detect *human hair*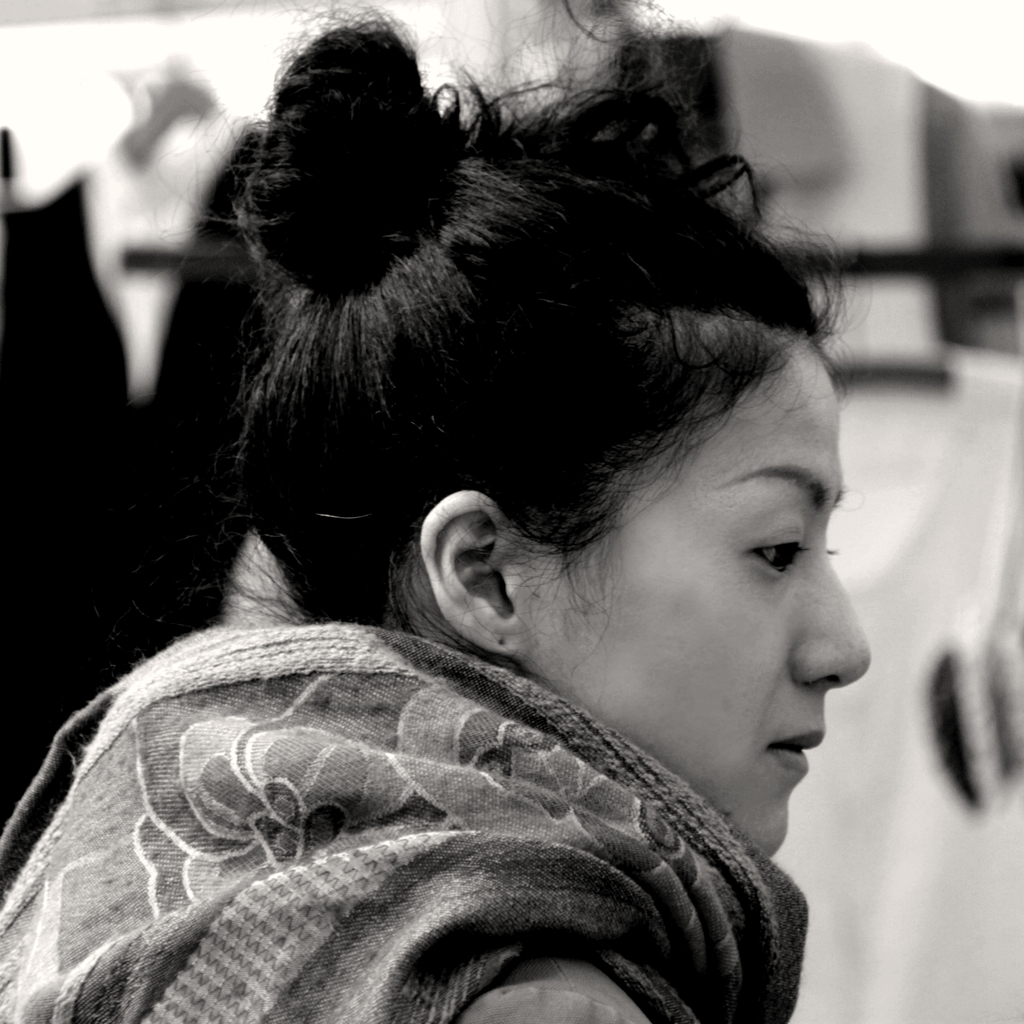
l=193, t=46, r=874, b=696
